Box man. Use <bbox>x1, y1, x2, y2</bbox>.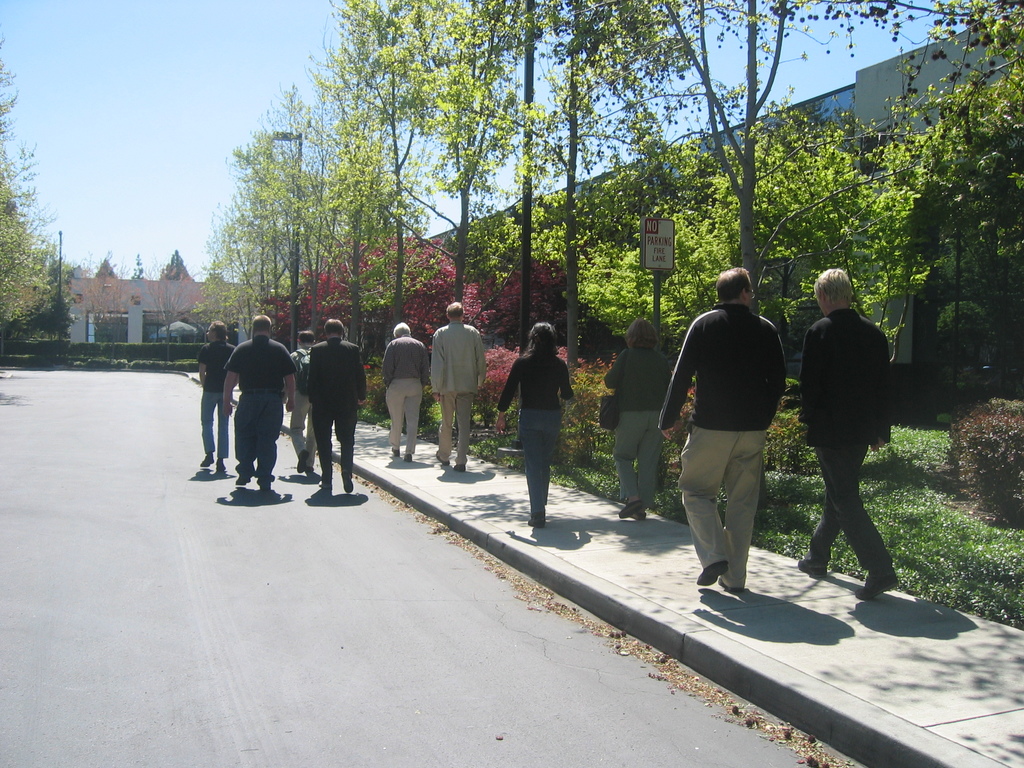
<bbox>428, 302, 486, 475</bbox>.
